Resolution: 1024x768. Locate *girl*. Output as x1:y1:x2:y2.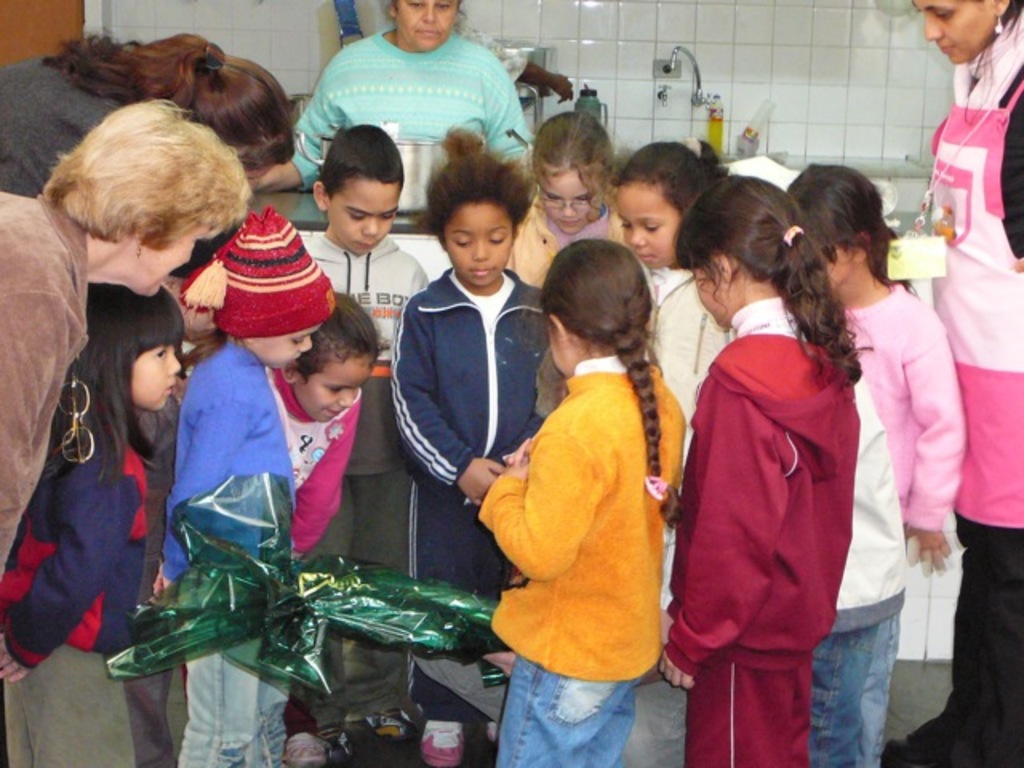
259:293:387:760.
